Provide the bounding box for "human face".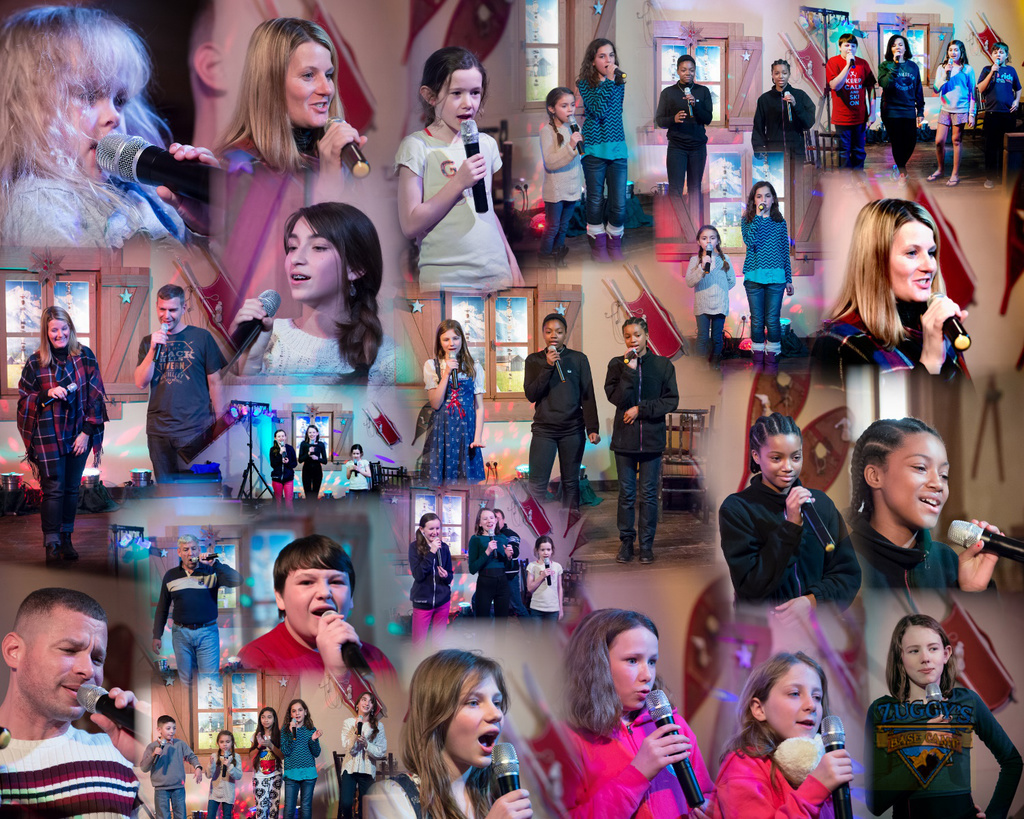
locate(283, 40, 345, 130).
